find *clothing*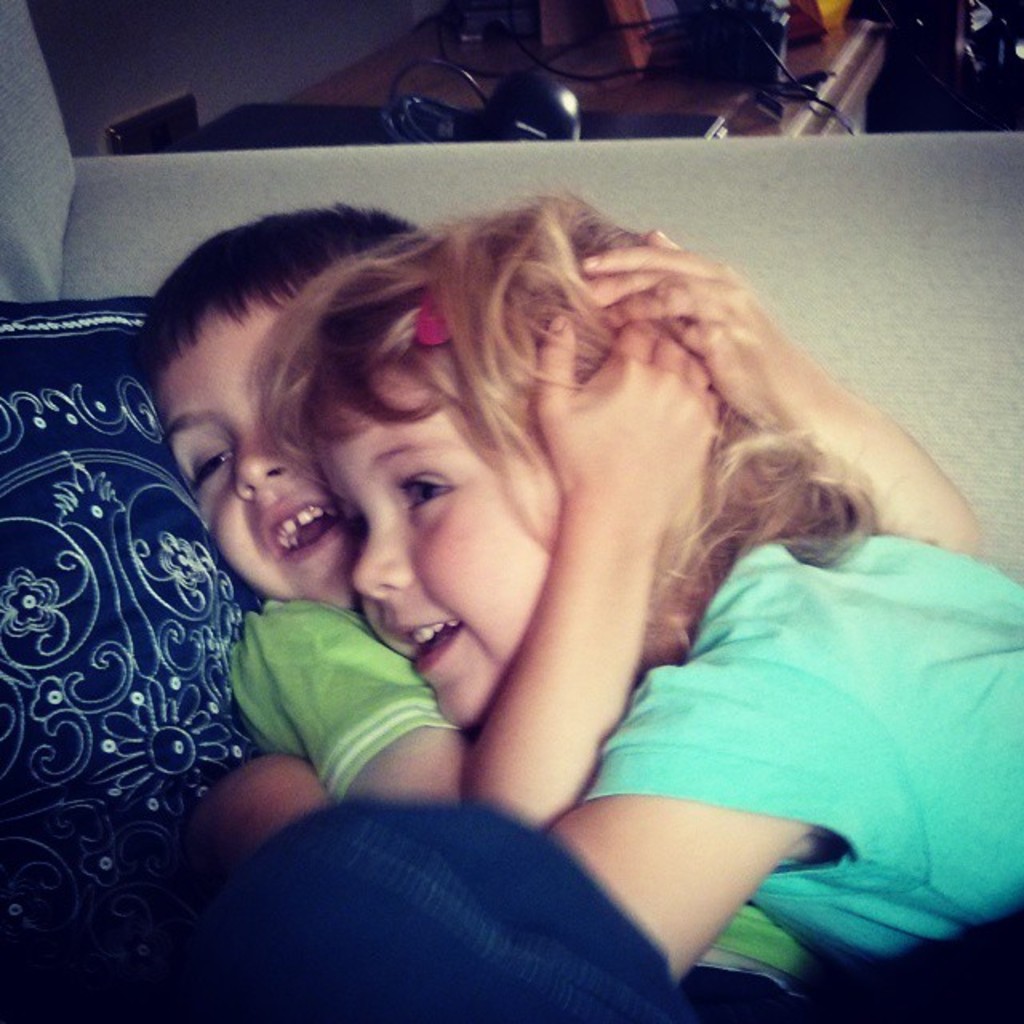
(226,597,768,1010)
